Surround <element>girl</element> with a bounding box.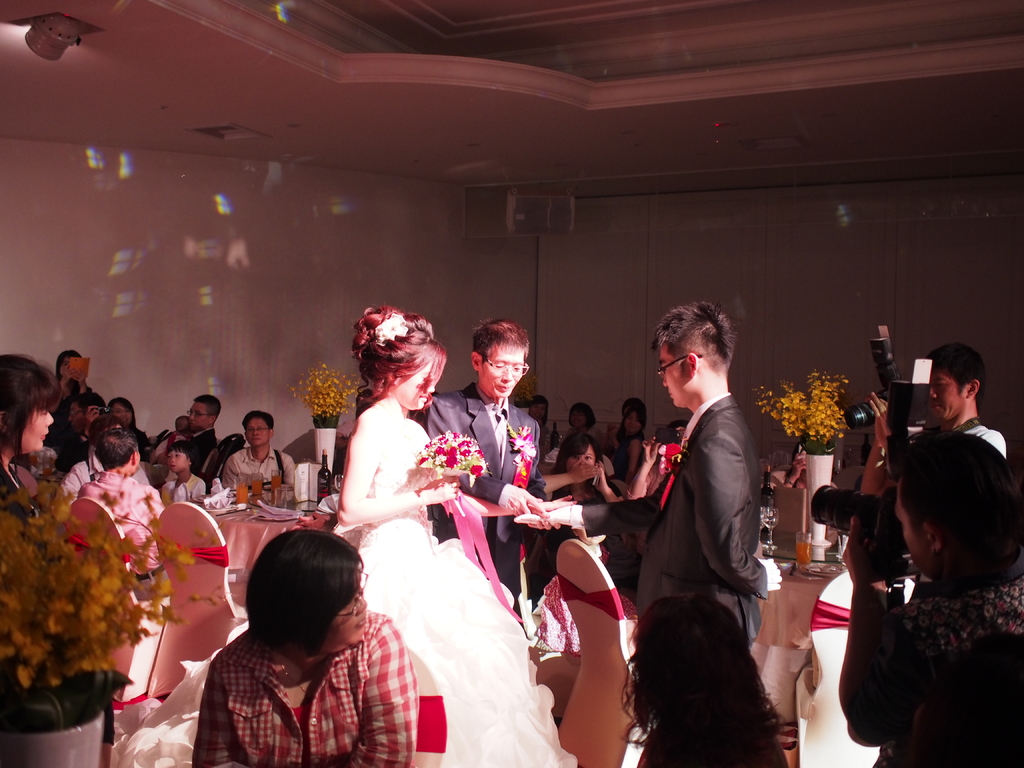
select_region(160, 439, 209, 500).
